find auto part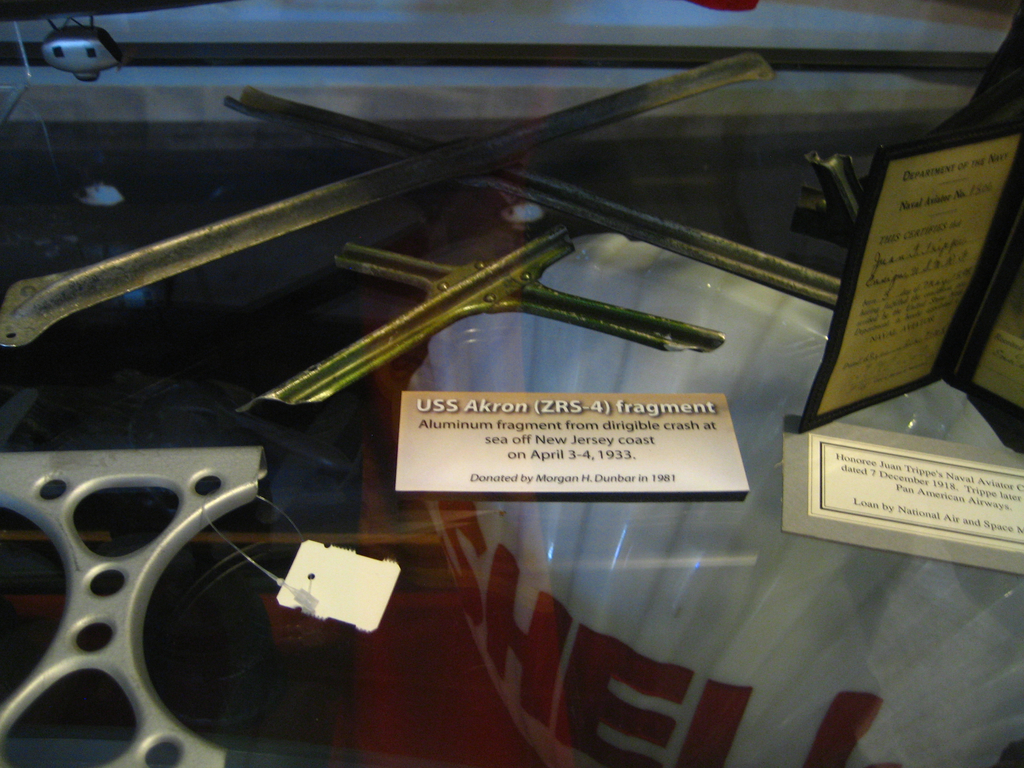
(left=0, top=449, right=267, bottom=767)
